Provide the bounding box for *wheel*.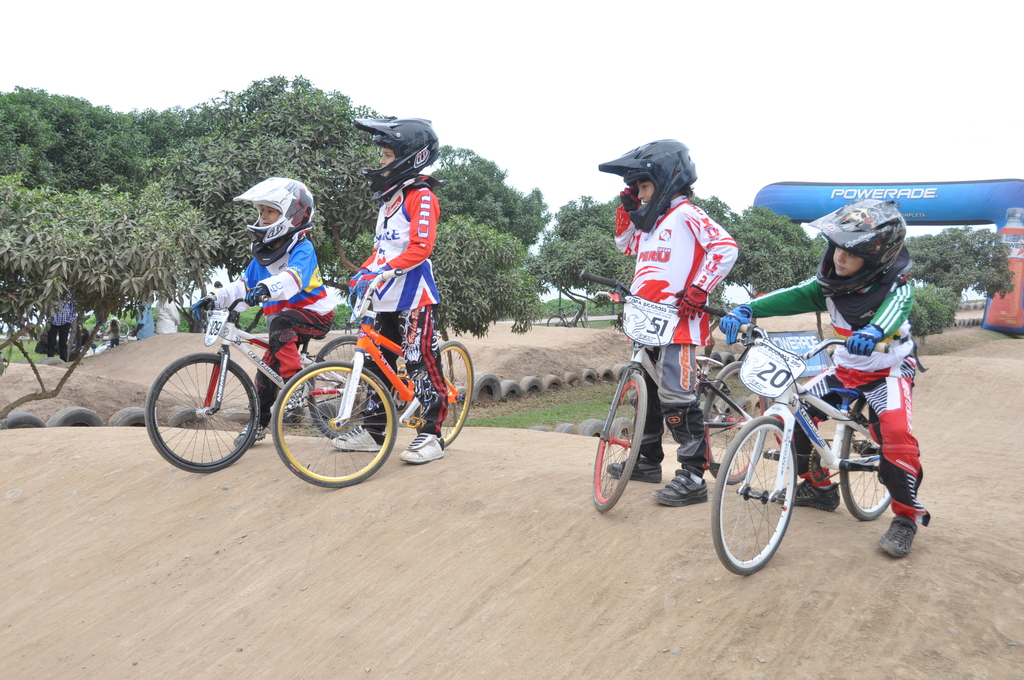
[838, 393, 891, 523].
